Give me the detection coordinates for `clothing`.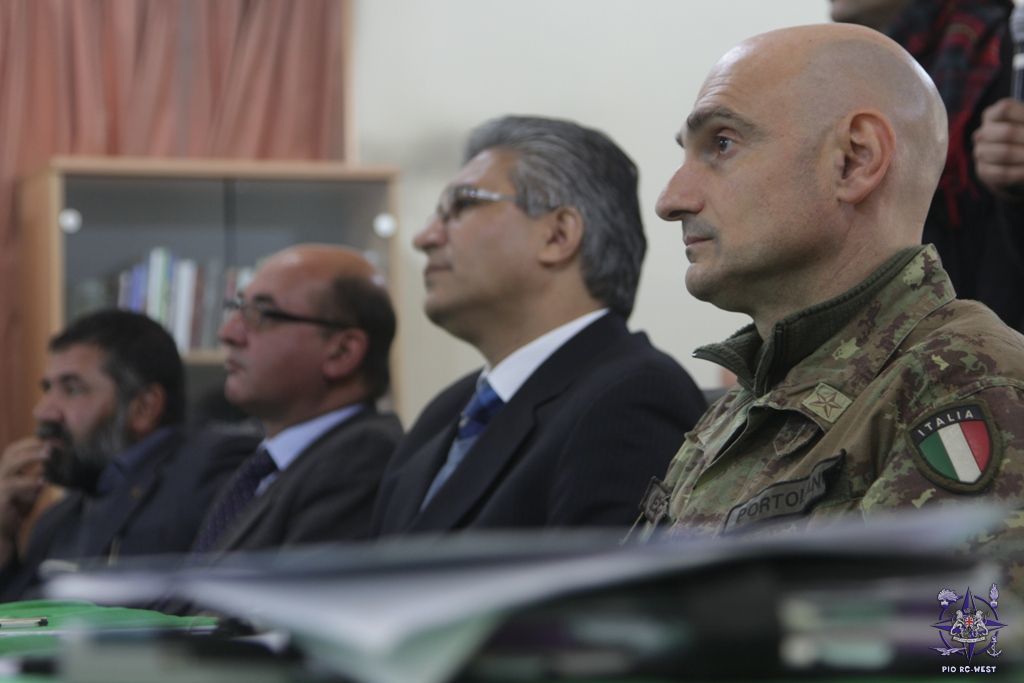
rect(362, 288, 730, 527).
